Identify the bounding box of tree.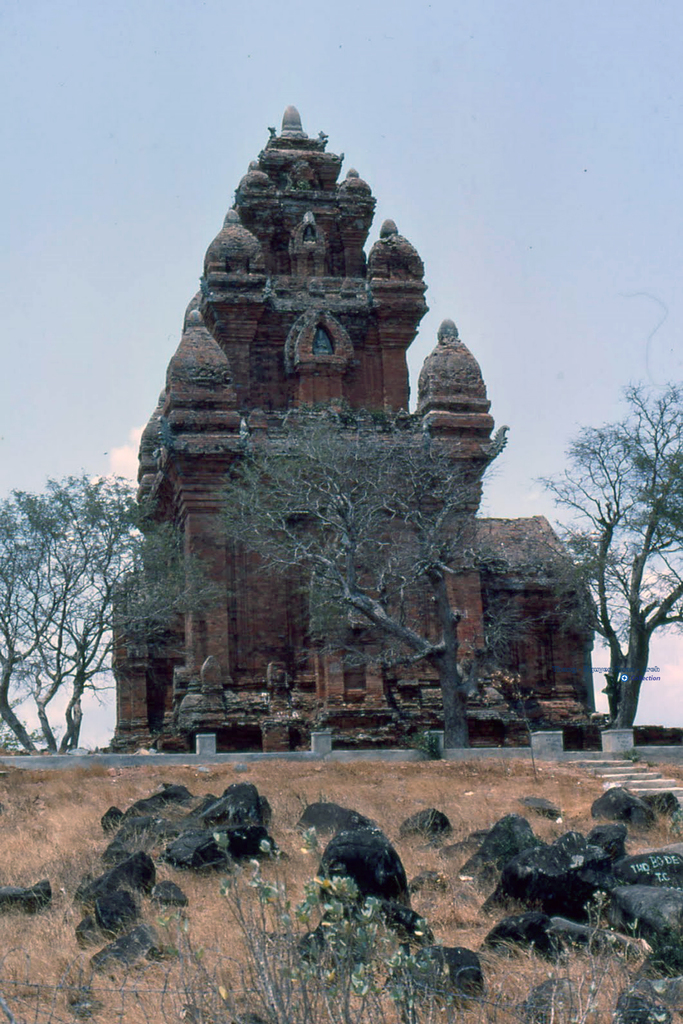
BBox(474, 375, 682, 760).
